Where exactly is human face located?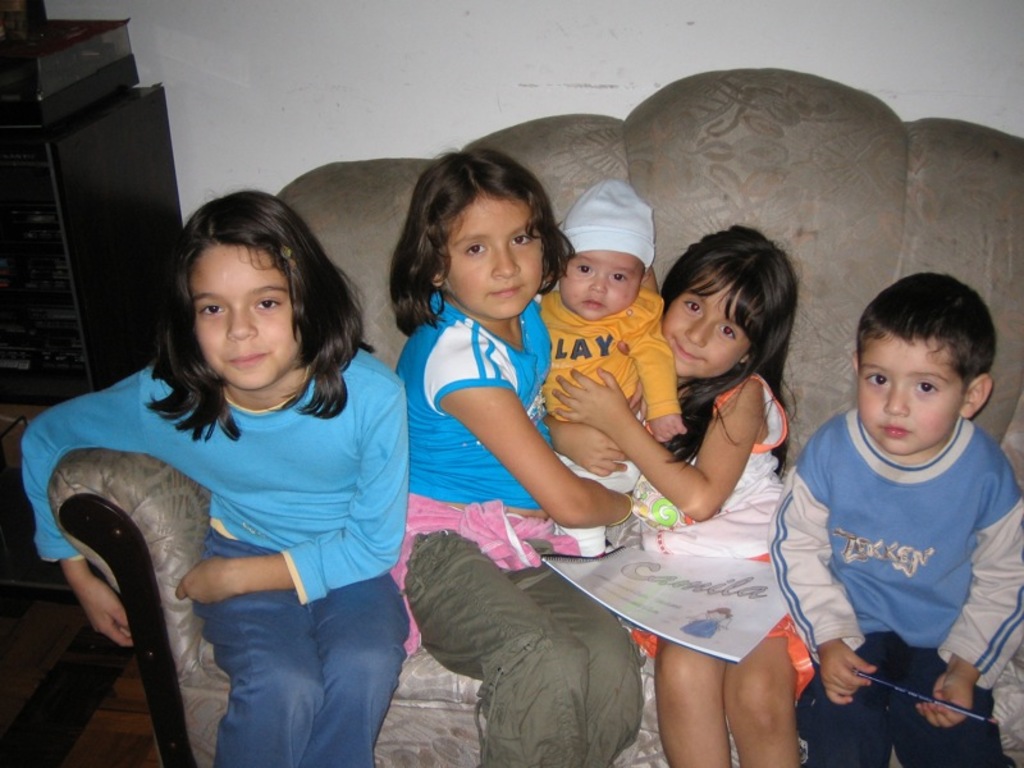
Its bounding box is 852:344:965:460.
